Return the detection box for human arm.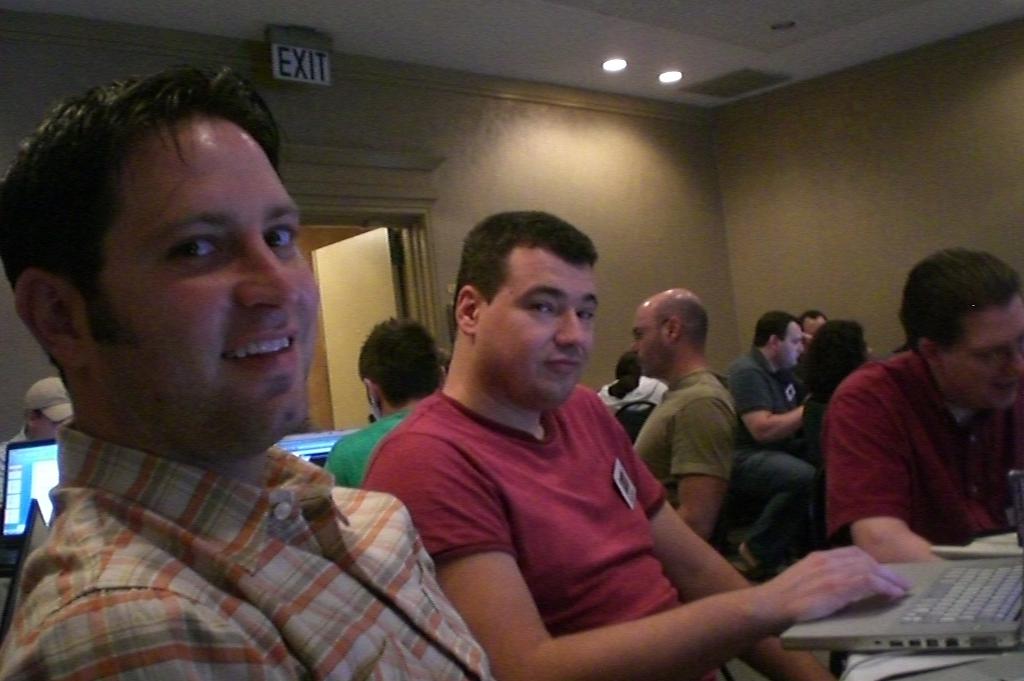
BBox(820, 382, 951, 566).
